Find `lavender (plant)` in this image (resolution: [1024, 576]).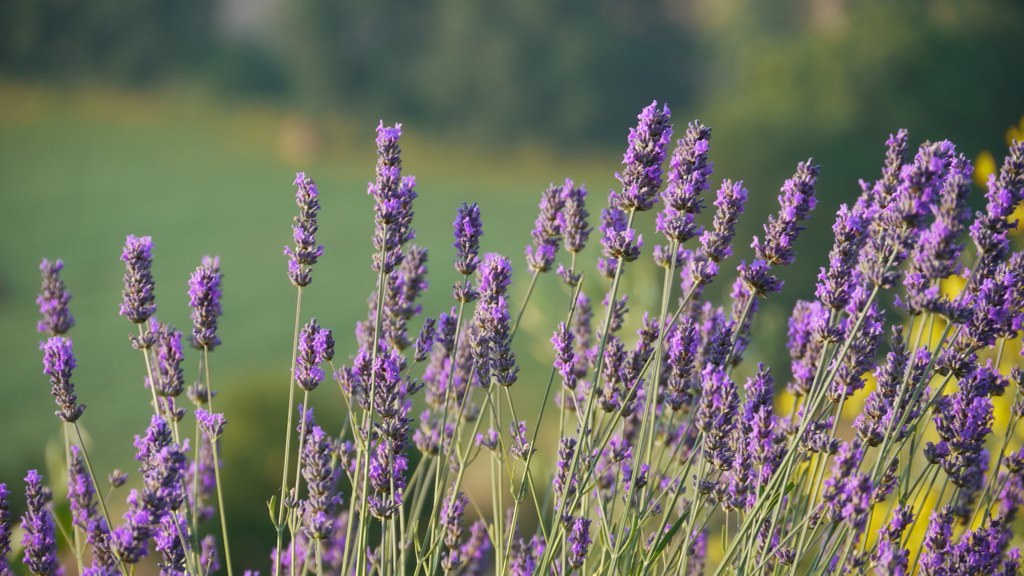
312:120:419:575.
